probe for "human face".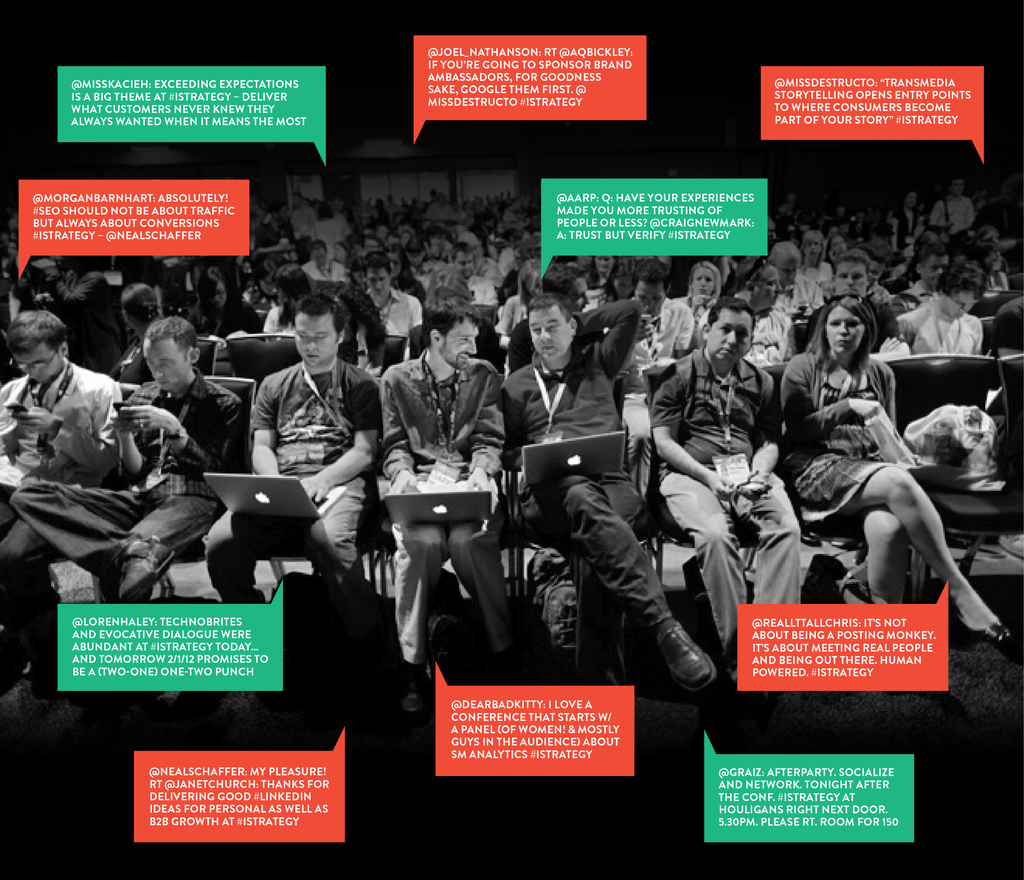
Probe result: crop(213, 281, 225, 313).
